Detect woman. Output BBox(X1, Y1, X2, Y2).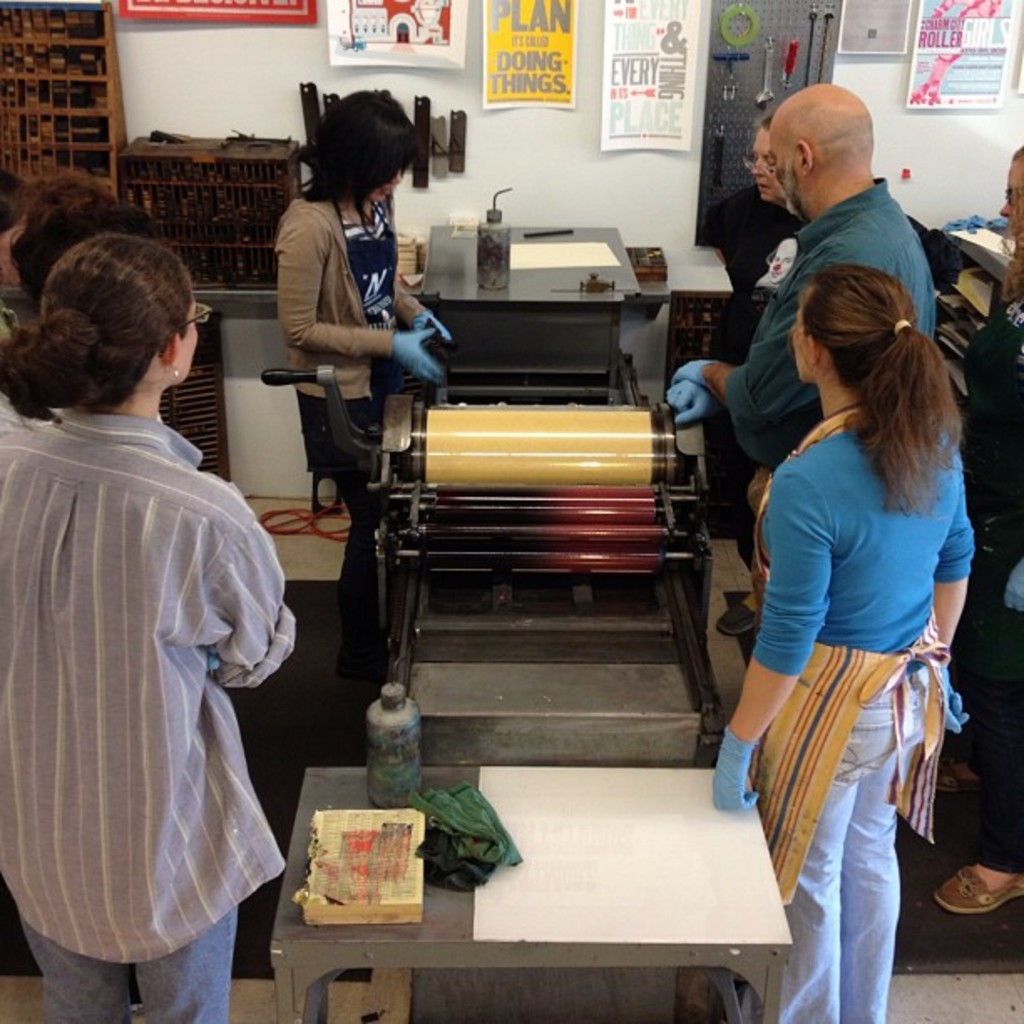
BBox(0, 234, 305, 1022).
